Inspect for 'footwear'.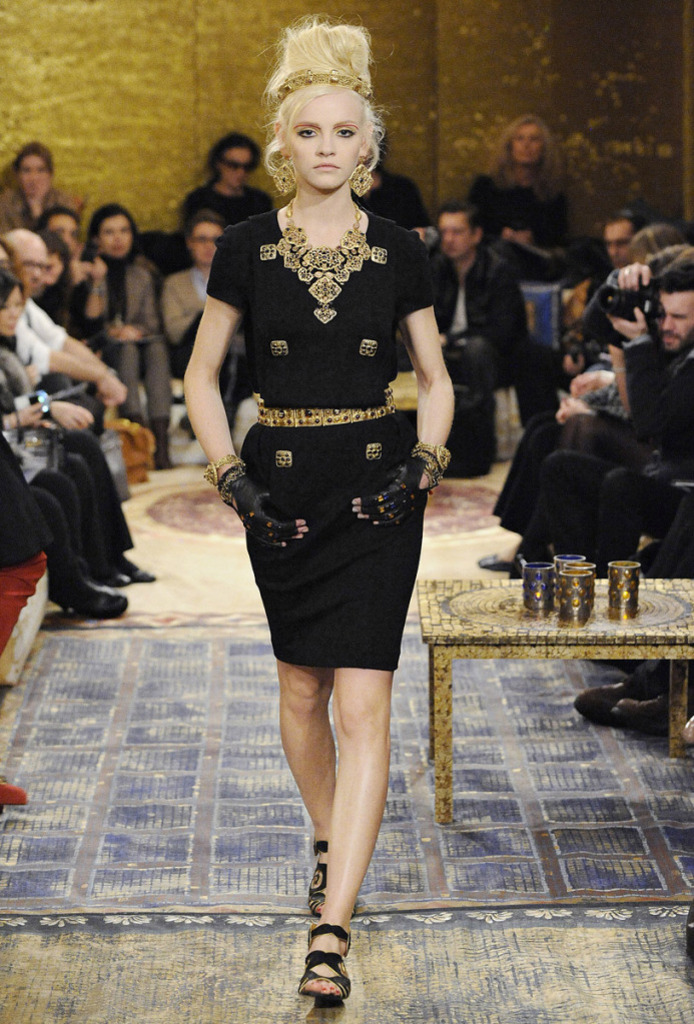
Inspection: <bbox>577, 675, 637, 721</bbox>.
